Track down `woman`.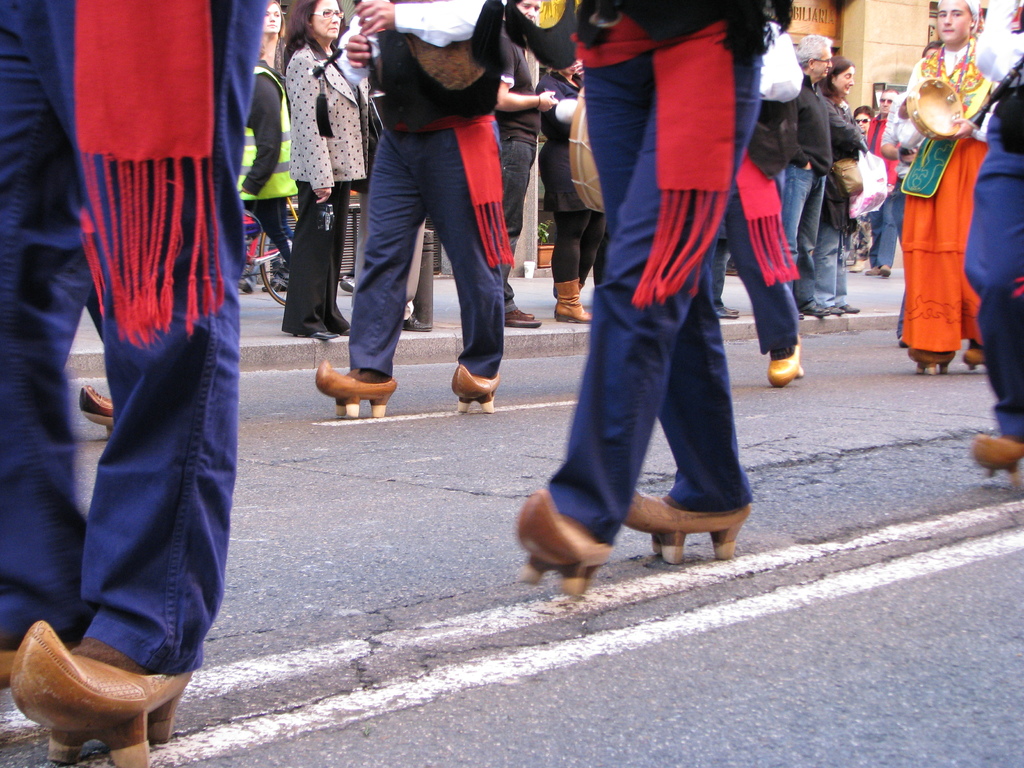
Tracked to l=255, t=1, r=288, b=83.
